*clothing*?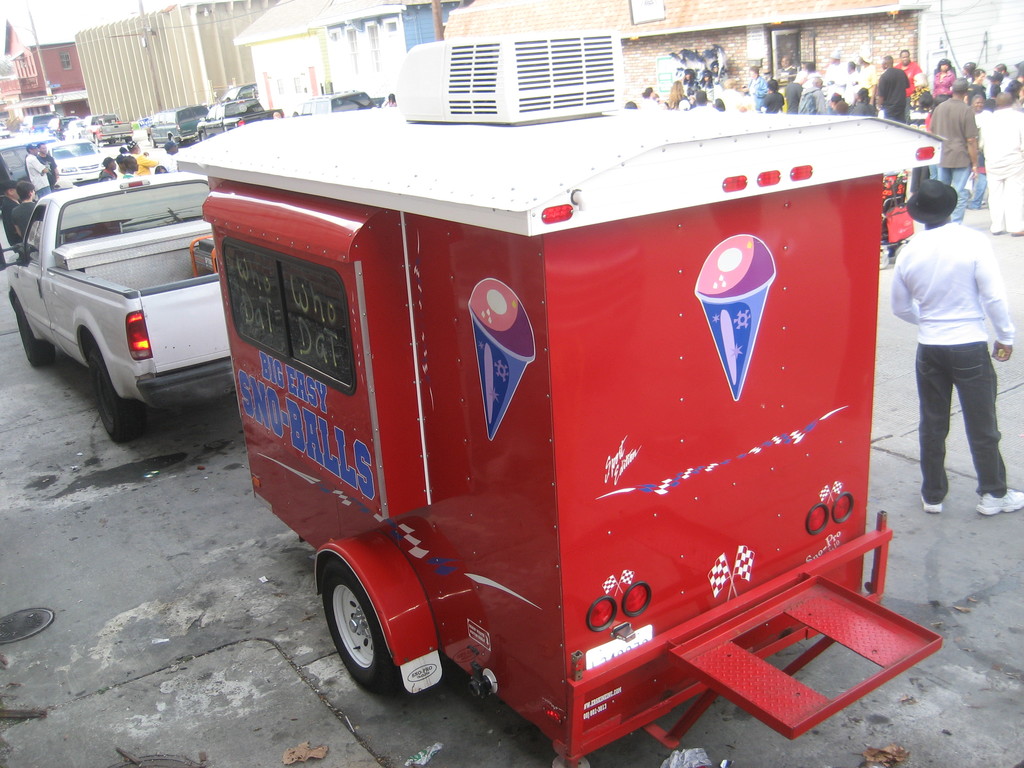
box=[878, 70, 925, 124]
